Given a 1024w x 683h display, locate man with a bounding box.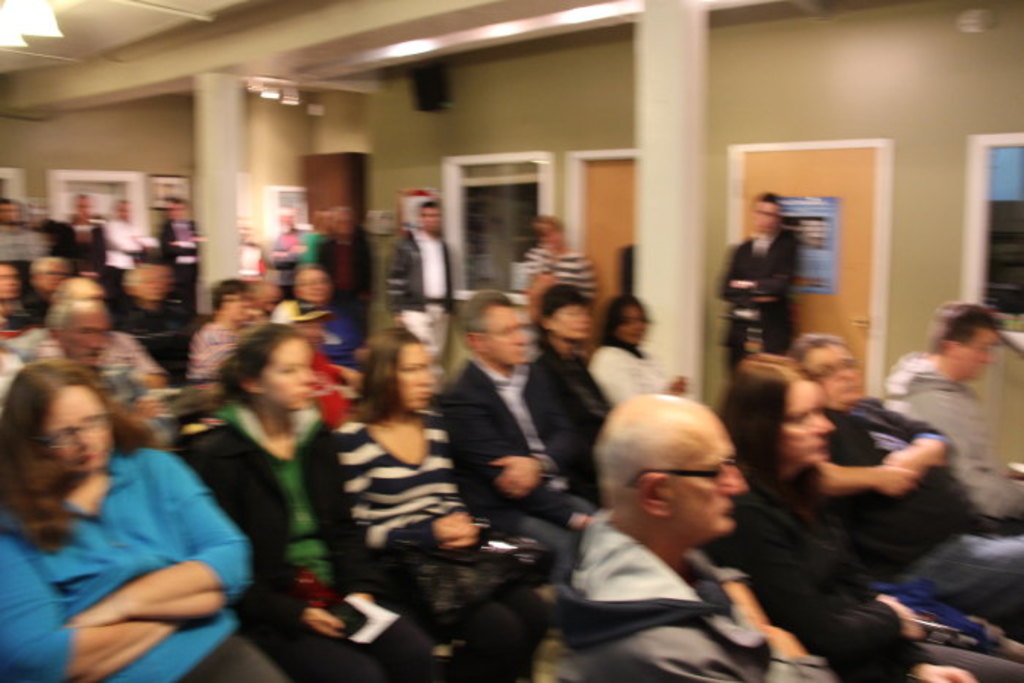
Located: (x1=304, y1=200, x2=373, y2=336).
